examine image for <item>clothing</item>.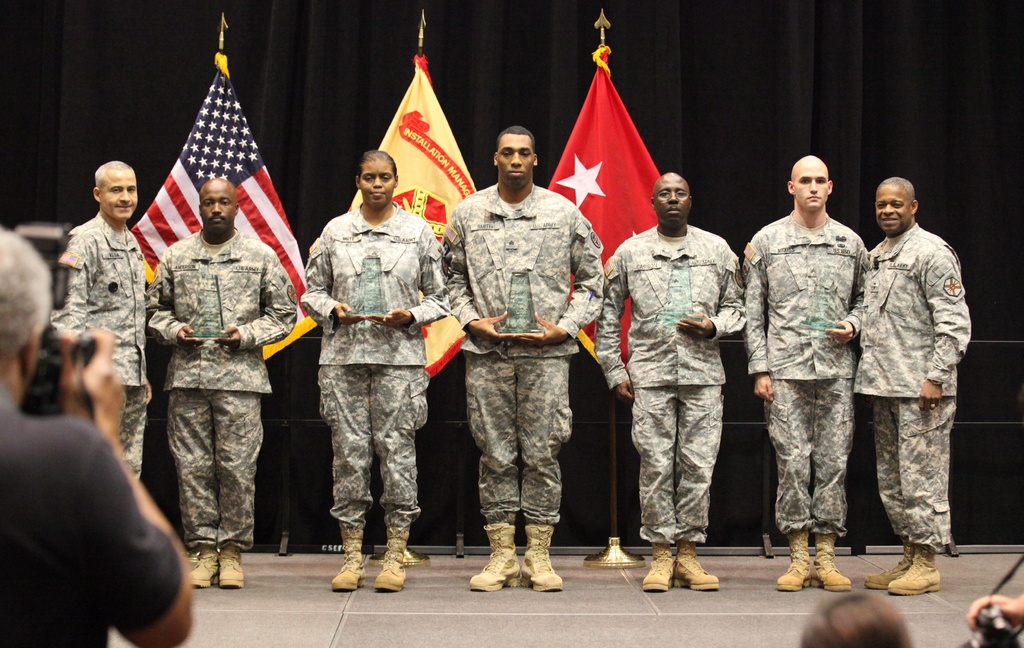
Examination result: box(0, 380, 186, 647).
